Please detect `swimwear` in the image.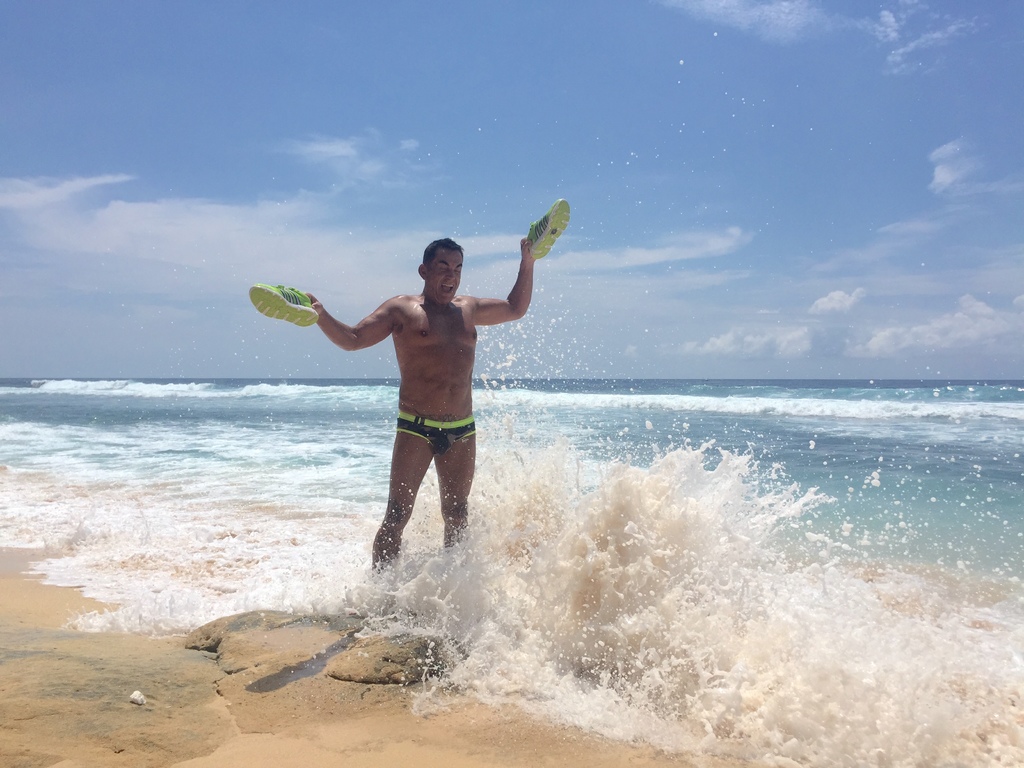
bbox=(393, 410, 477, 454).
